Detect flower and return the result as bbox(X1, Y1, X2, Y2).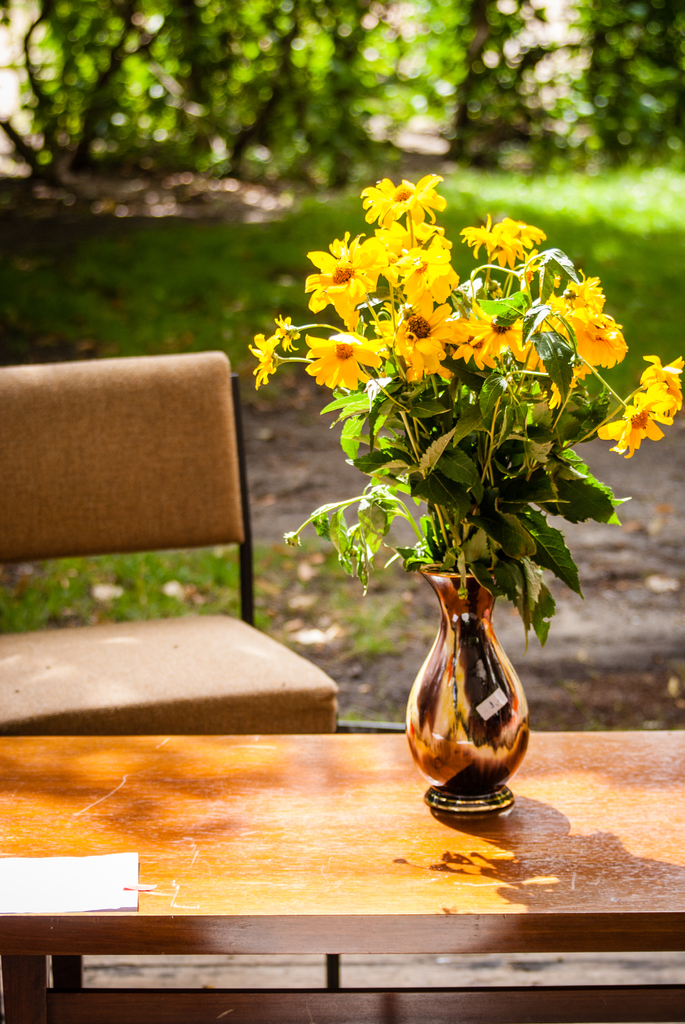
bbox(249, 328, 284, 392).
